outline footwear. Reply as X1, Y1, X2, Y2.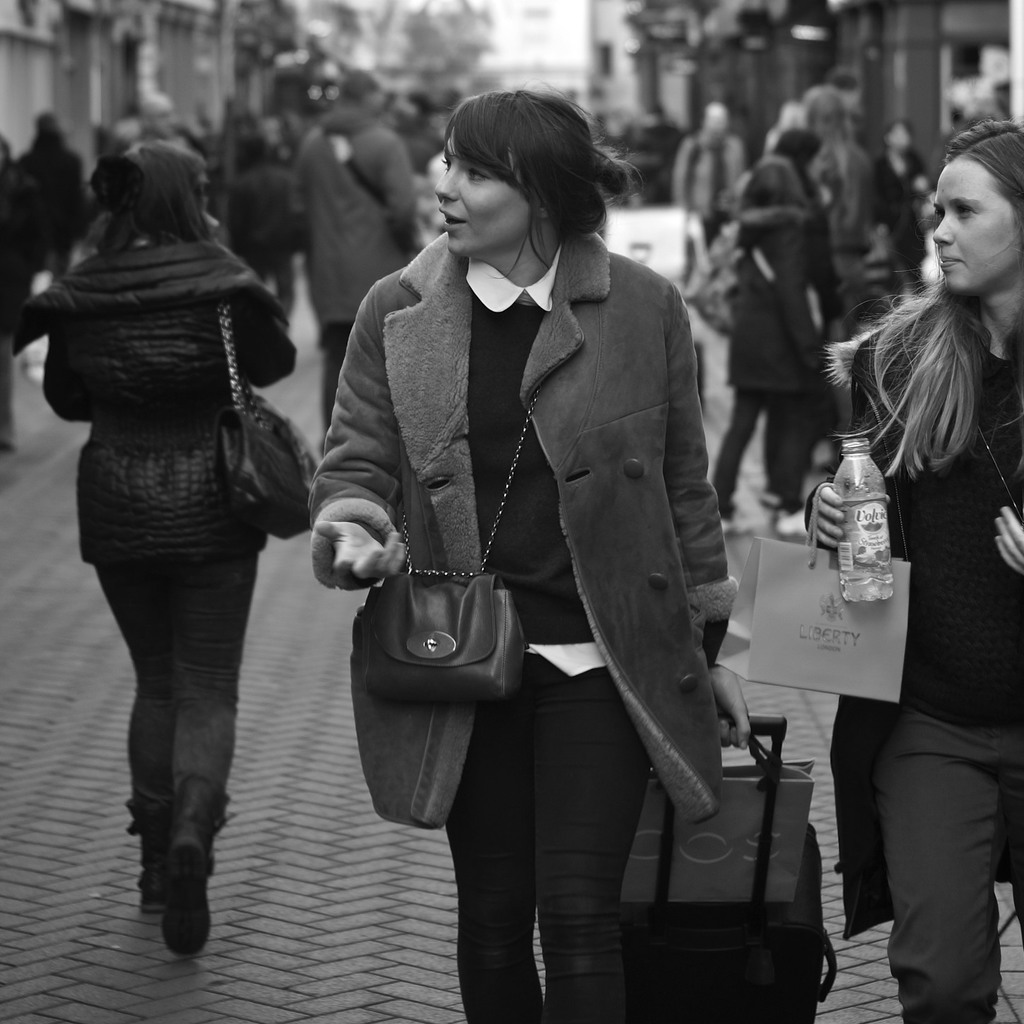
129, 855, 171, 918.
